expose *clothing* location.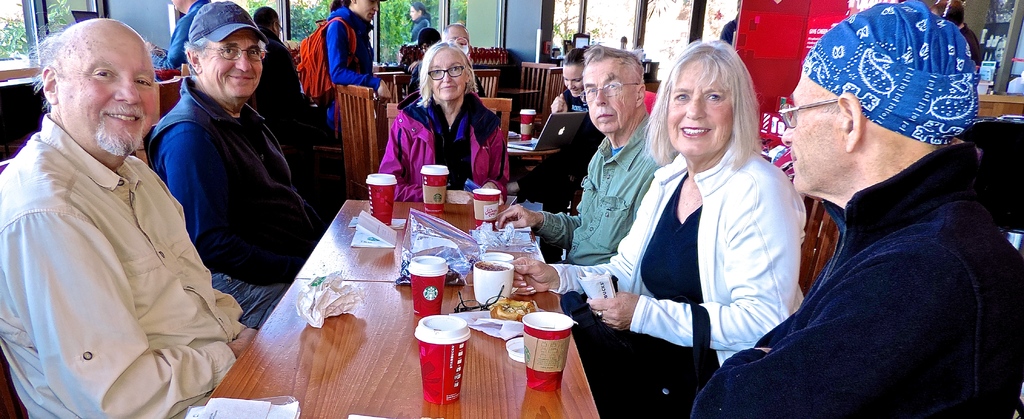
Exposed at (left=8, top=61, right=234, bottom=415).
